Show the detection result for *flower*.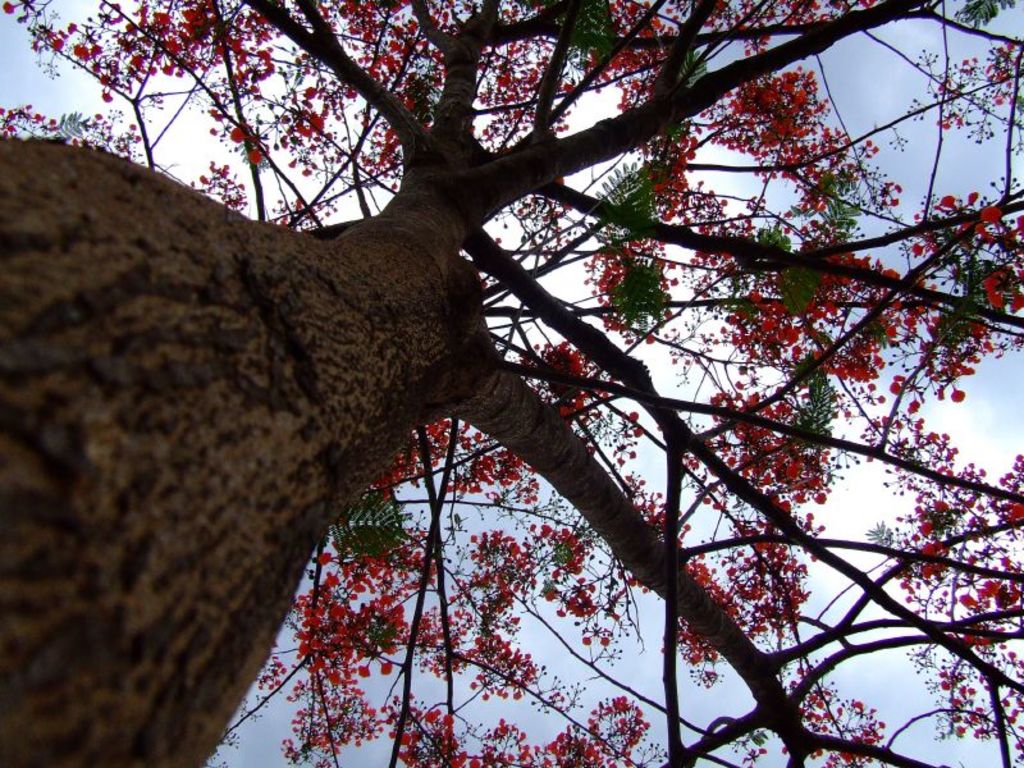
Rect(227, 119, 246, 143).
